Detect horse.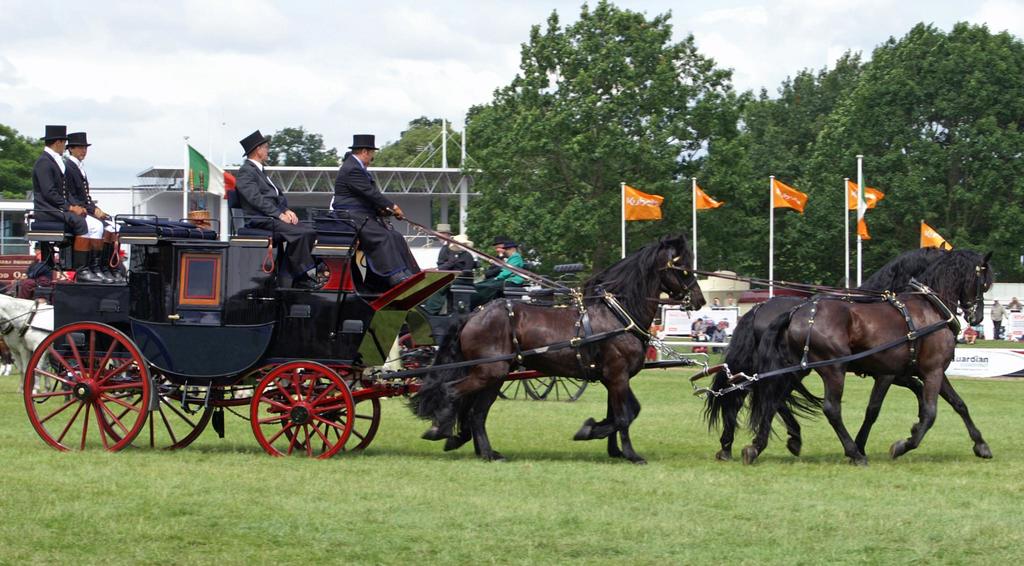
Detected at 0/286/60/403.
